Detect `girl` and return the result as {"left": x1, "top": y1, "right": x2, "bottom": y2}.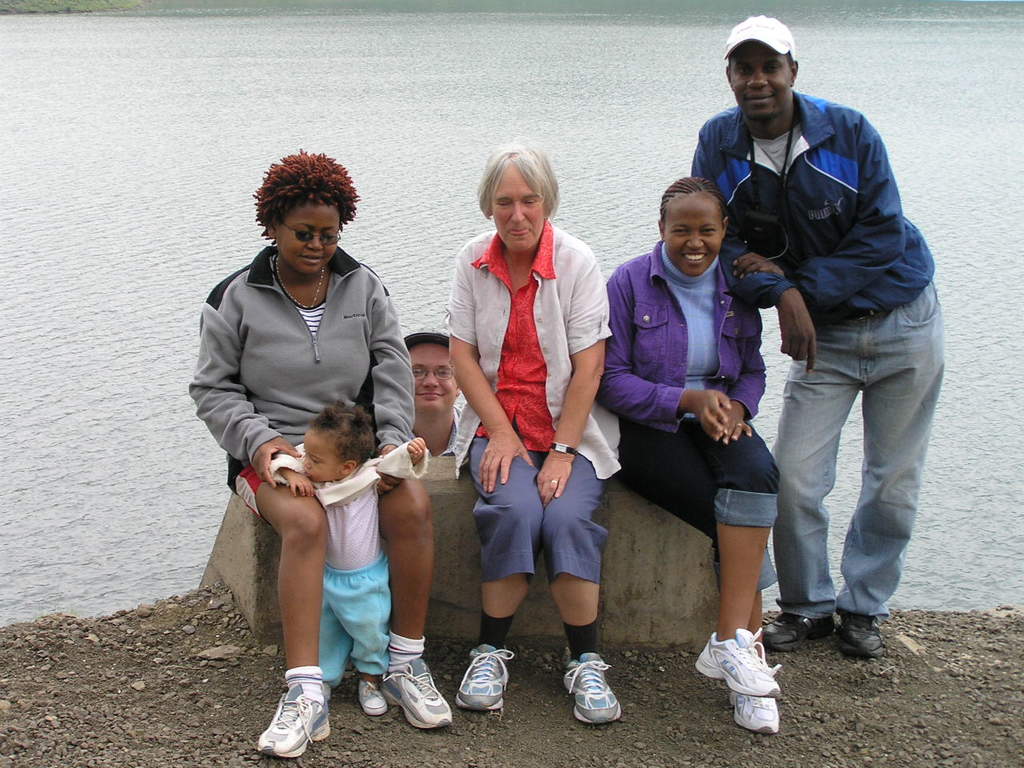
{"left": 263, "top": 394, "right": 433, "bottom": 711}.
